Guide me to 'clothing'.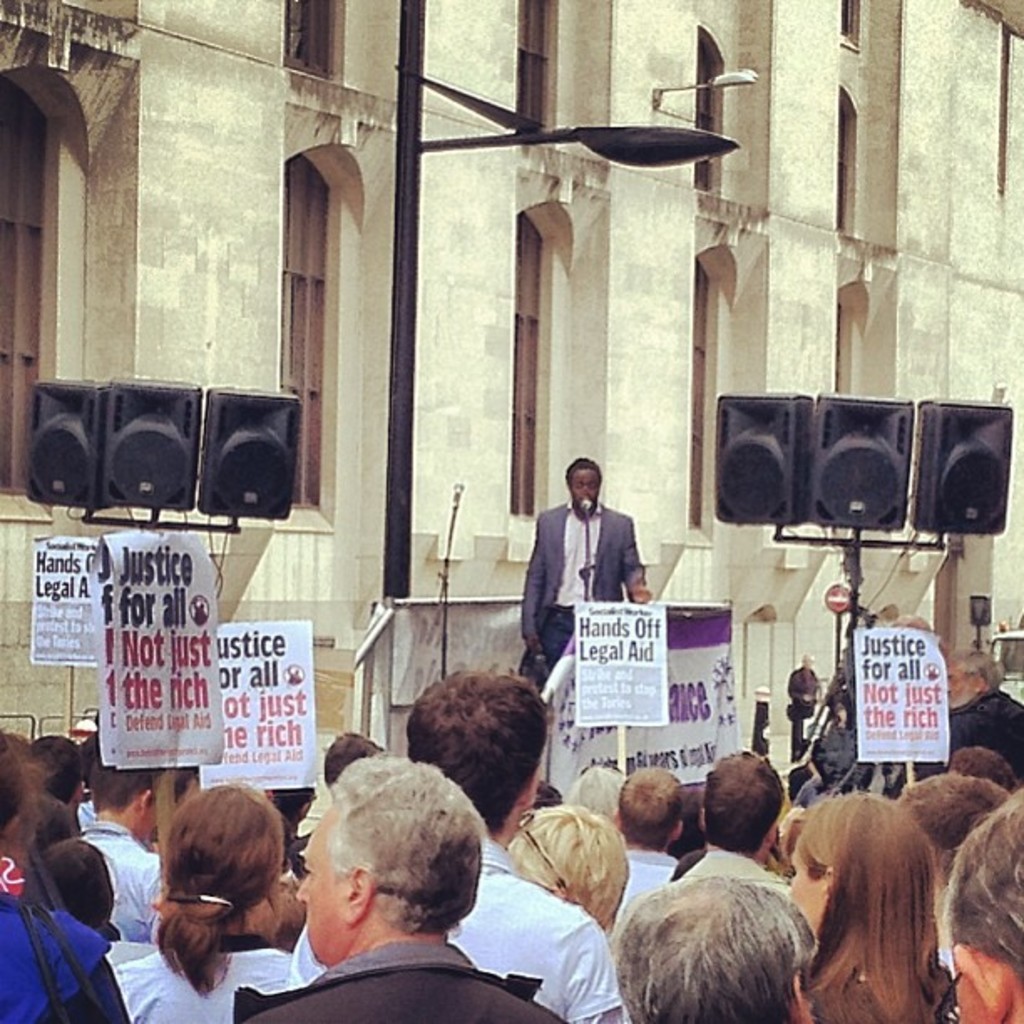
Guidance: {"x1": 239, "y1": 927, "x2": 552, "y2": 1016}.
